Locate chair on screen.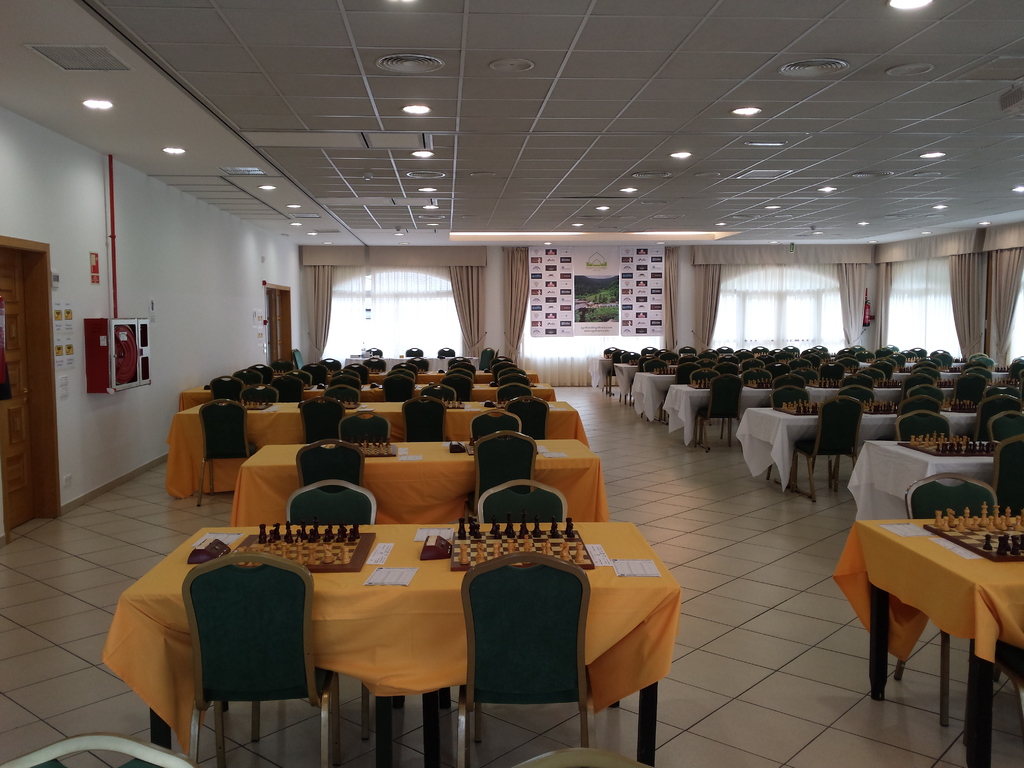
On screen at 520, 743, 652, 767.
